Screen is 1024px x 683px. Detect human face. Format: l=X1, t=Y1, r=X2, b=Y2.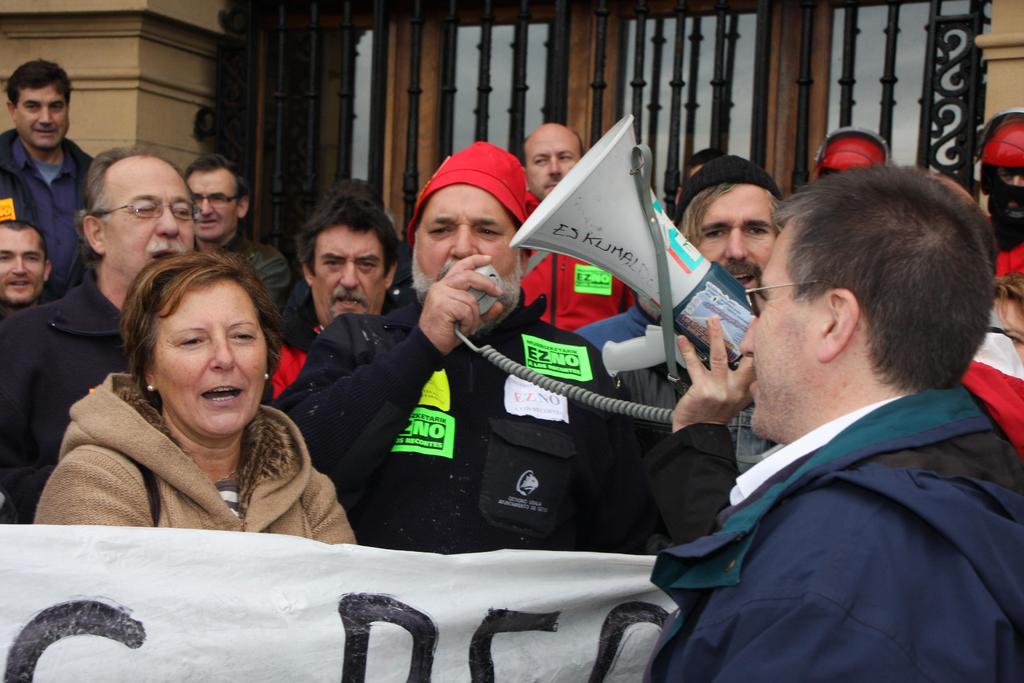
l=314, t=219, r=390, b=335.
